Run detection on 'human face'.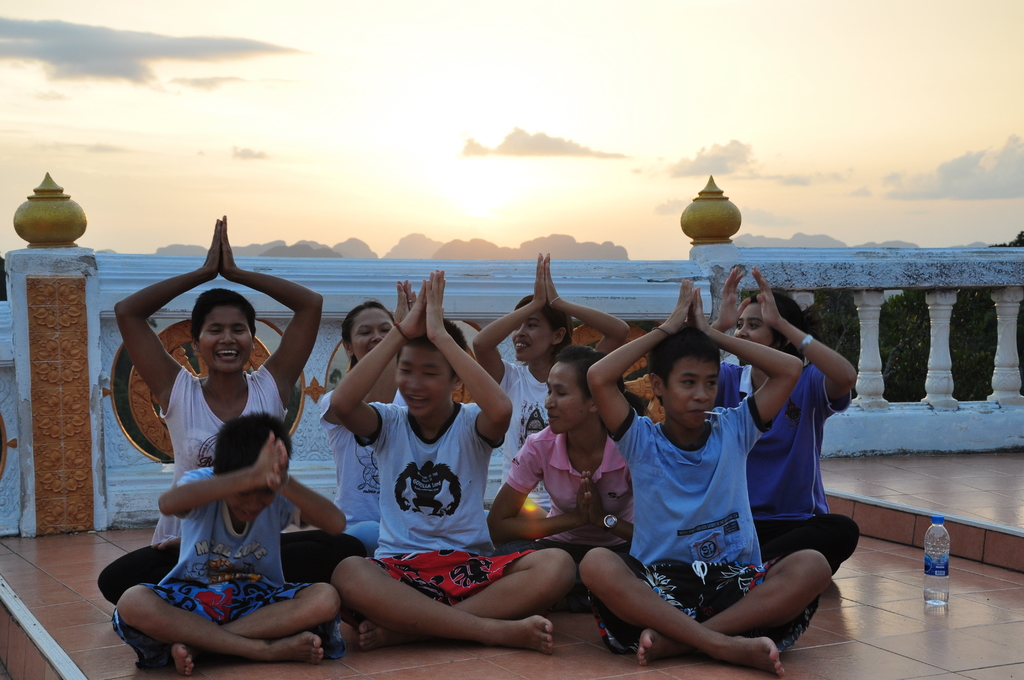
Result: box=[543, 360, 586, 435].
